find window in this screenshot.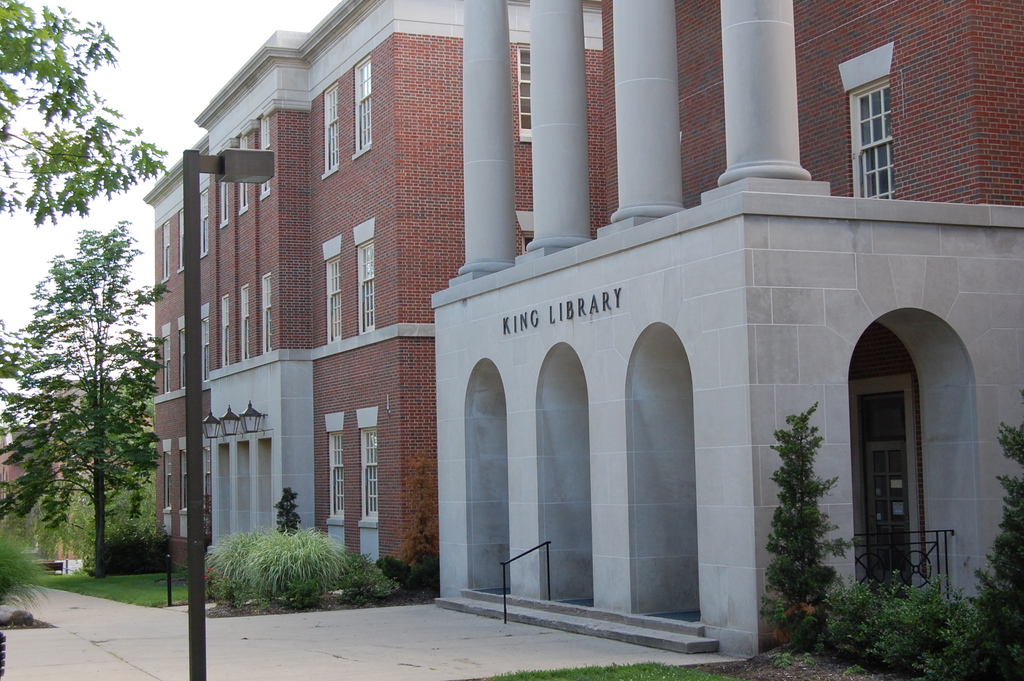
The bounding box for window is rect(201, 317, 209, 381).
